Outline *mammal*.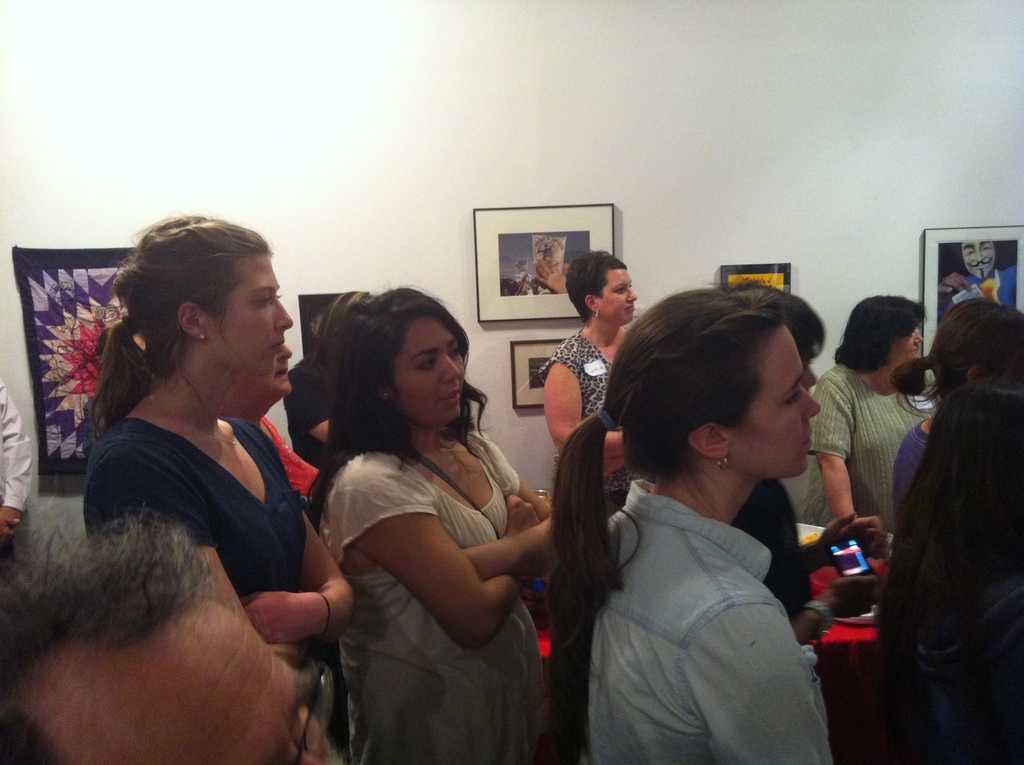
Outline: crop(319, 282, 553, 760).
